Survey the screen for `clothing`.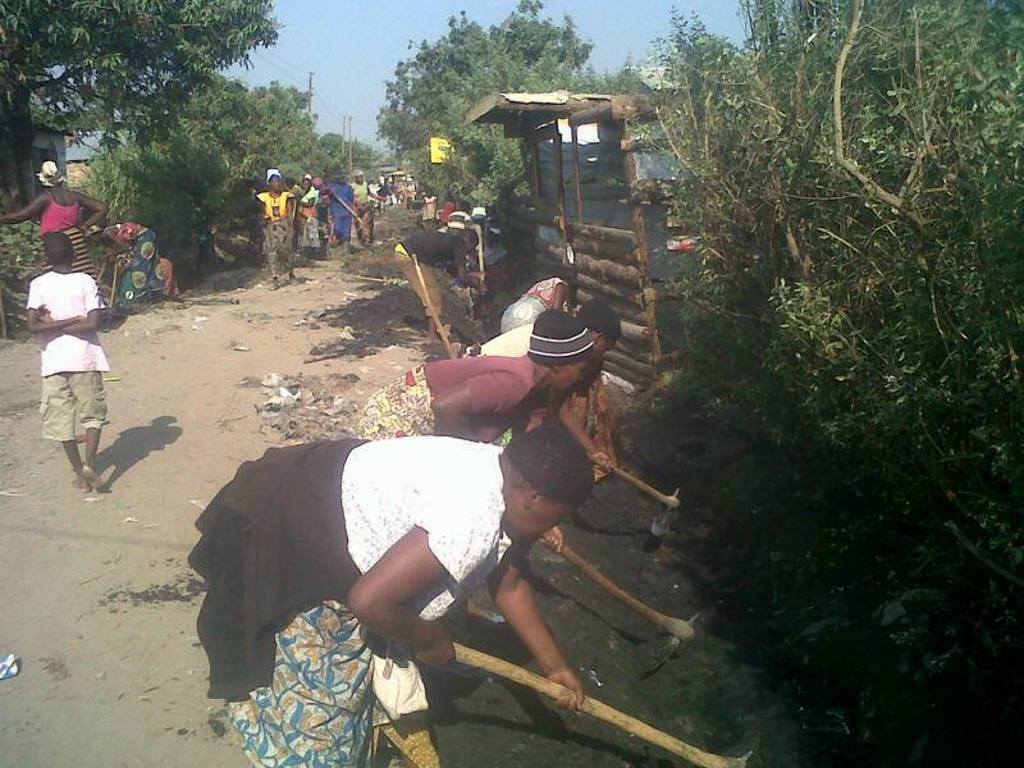
Survey found: x1=332 y1=187 x2=355 y2=233.
